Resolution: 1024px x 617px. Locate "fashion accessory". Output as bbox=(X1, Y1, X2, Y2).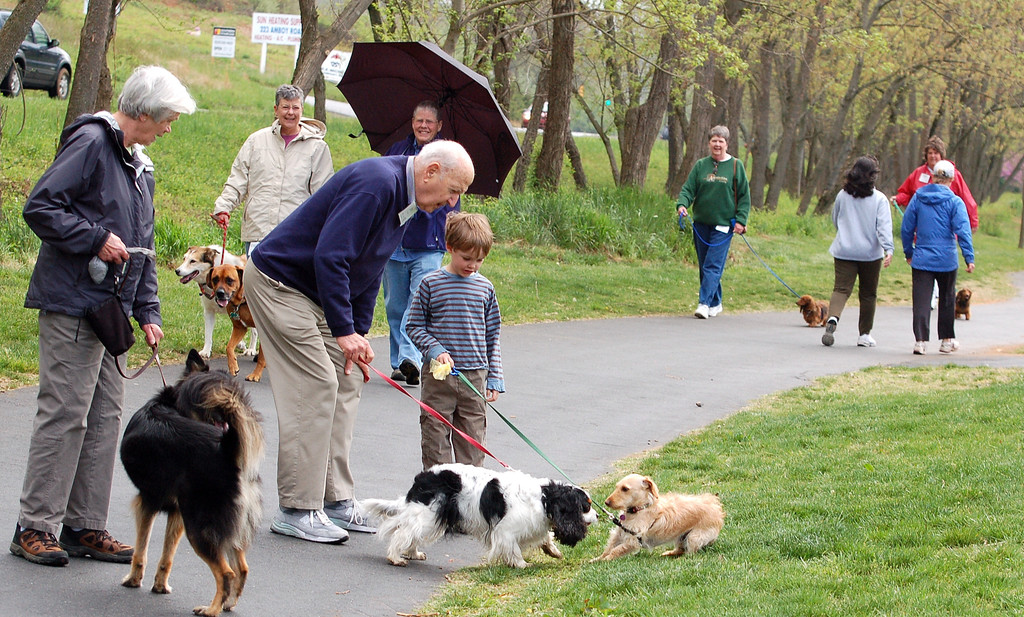
bbox=(226, 295, 246, 327).
